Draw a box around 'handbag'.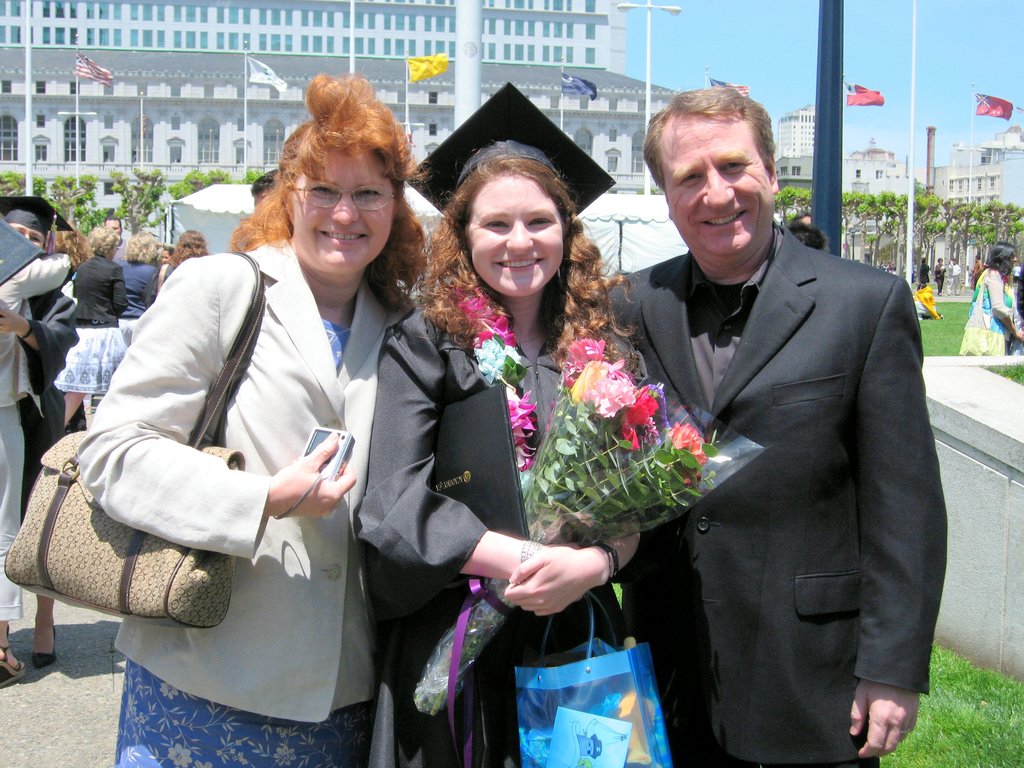
(x1=956, y1=265, x2=1011, y2=355).
